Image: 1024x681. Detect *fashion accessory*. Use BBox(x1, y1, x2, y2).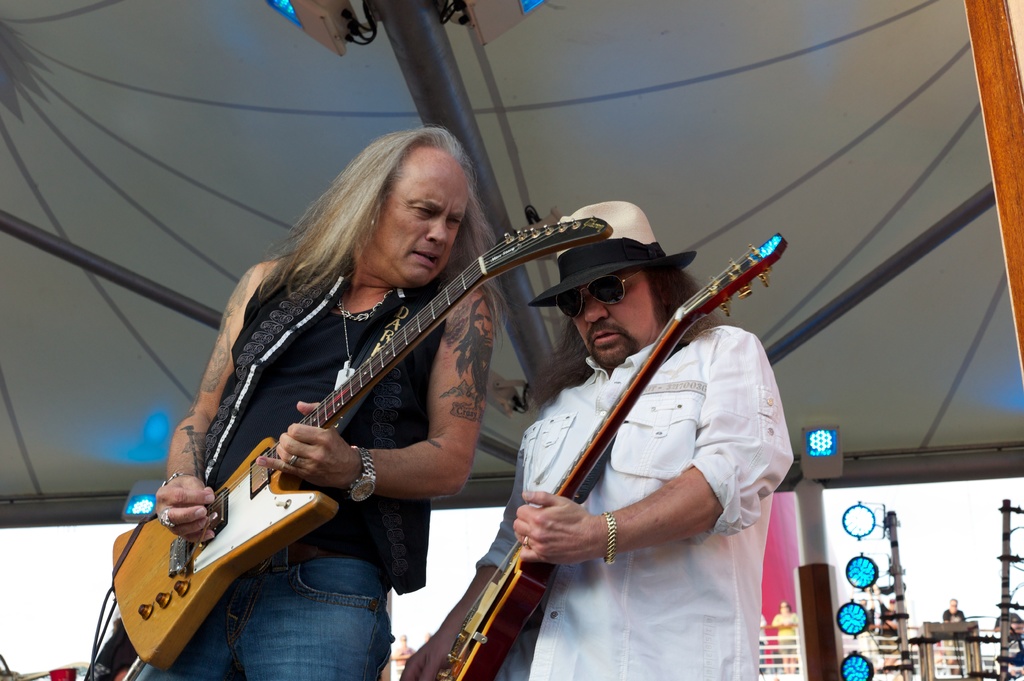
BBox(604, 509, 618, 564).
